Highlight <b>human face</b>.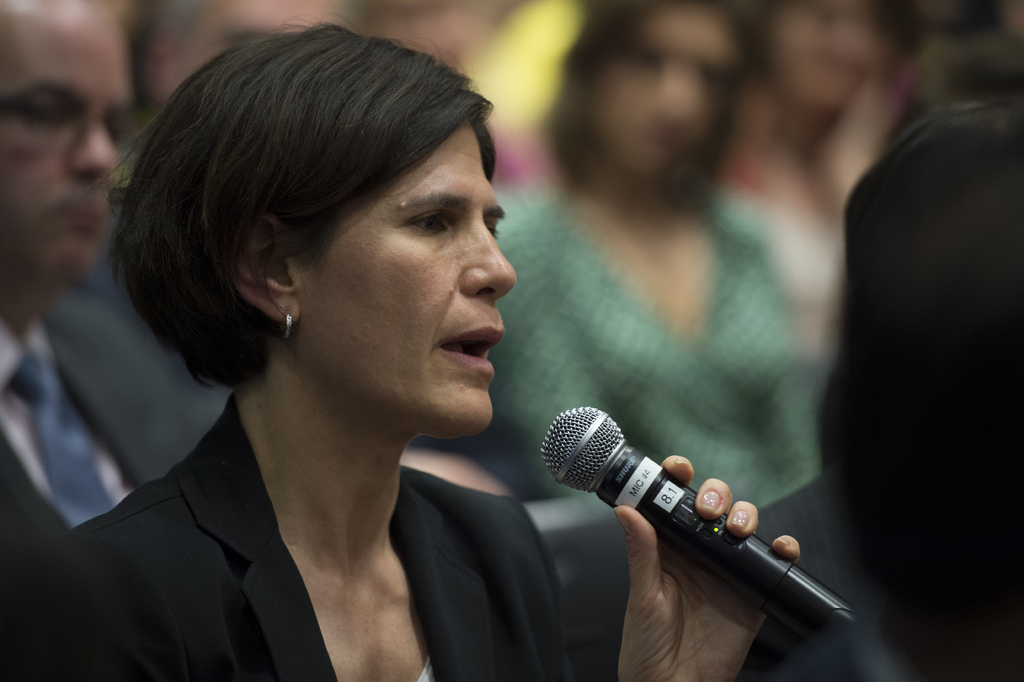
Highlighted region: left=294, top=117, right=521, bottom=431.
